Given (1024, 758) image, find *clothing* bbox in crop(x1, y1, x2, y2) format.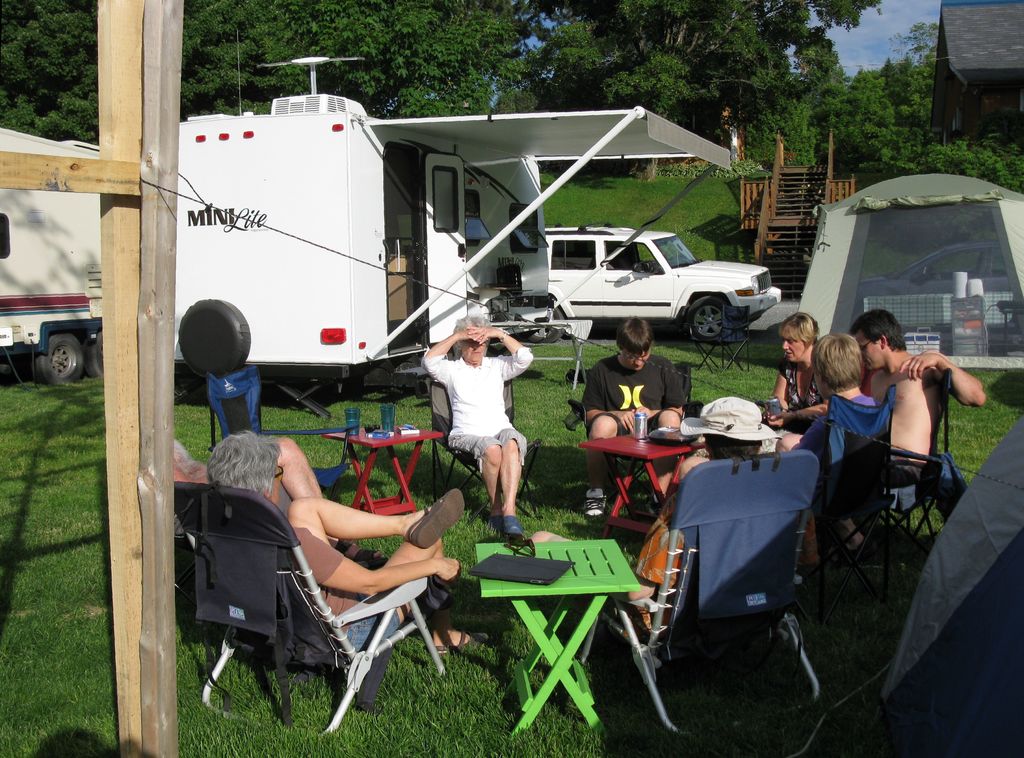
crop(420, 345, 527, 488).
